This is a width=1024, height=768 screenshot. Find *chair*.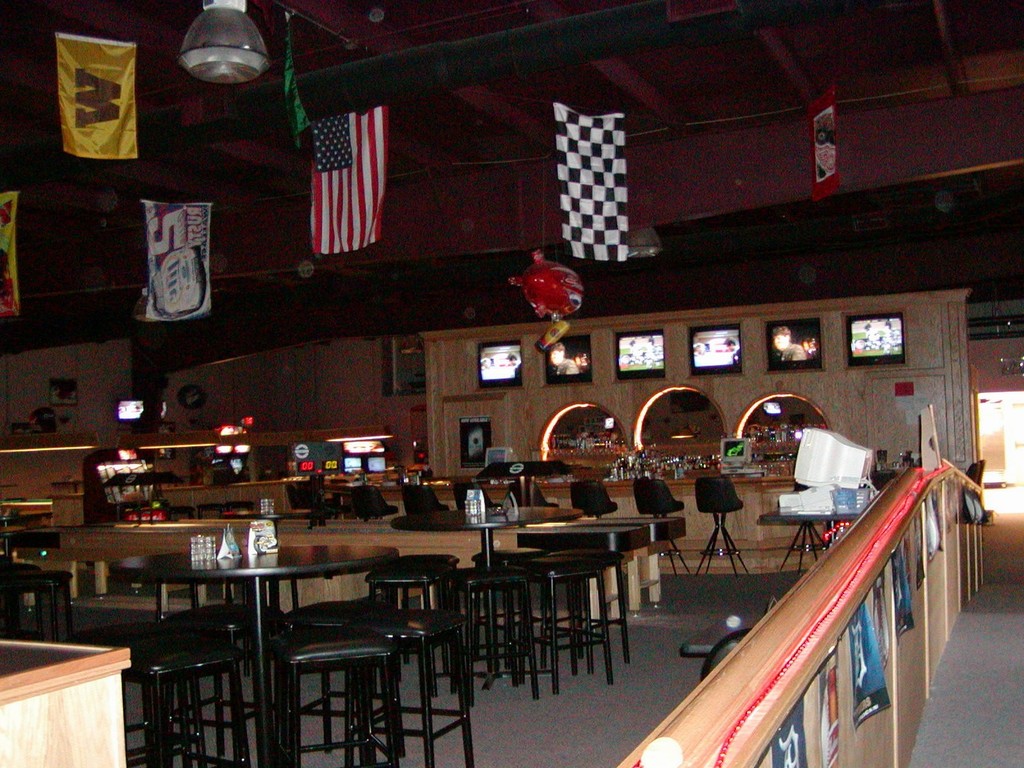
Bounding box: bbox=[568, 476, 620, 517].
